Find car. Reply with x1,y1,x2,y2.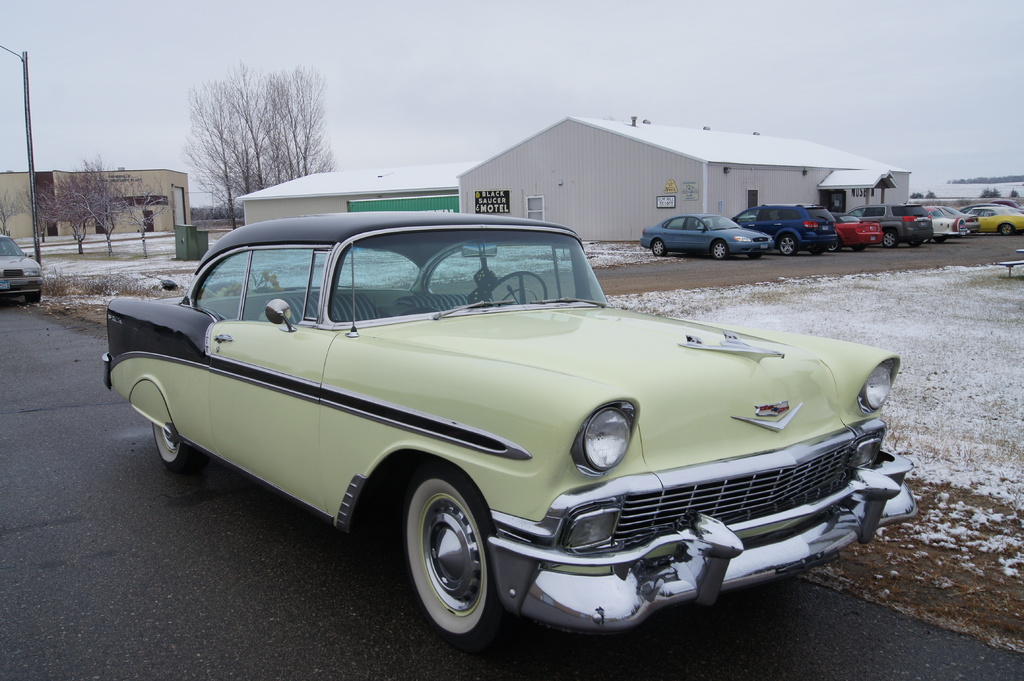
966,202,1023,241.
